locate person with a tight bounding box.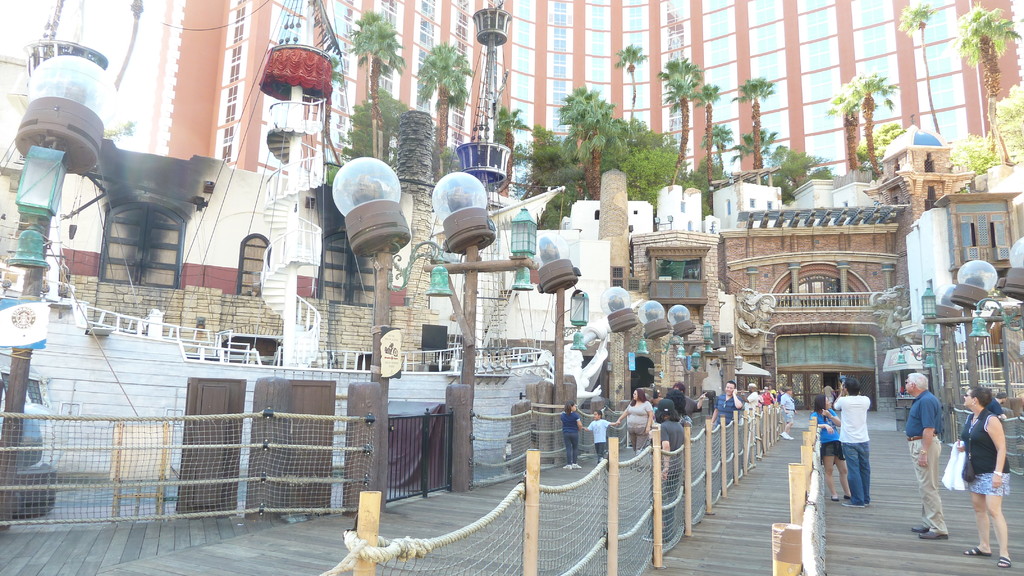
rect(653, 393, 689, 541).
